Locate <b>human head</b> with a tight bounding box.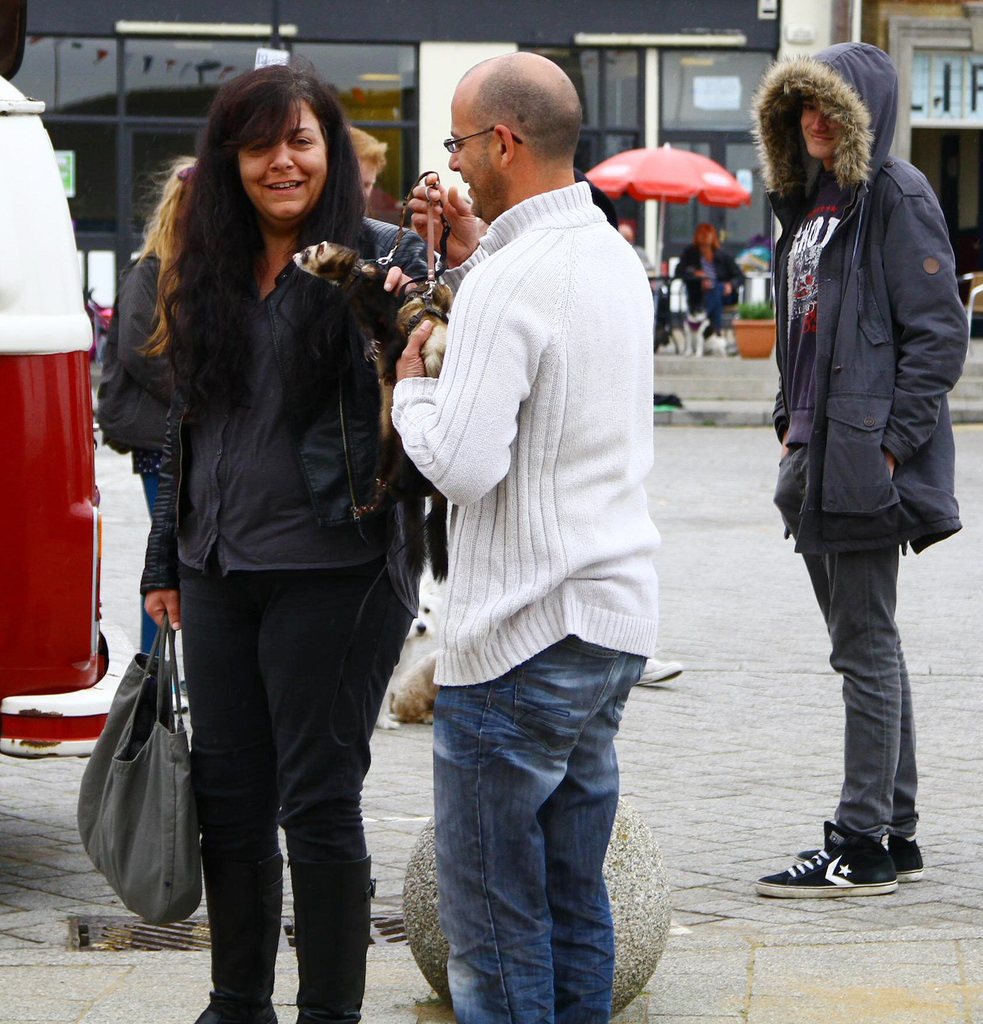
(202, 68, 343, 236).
